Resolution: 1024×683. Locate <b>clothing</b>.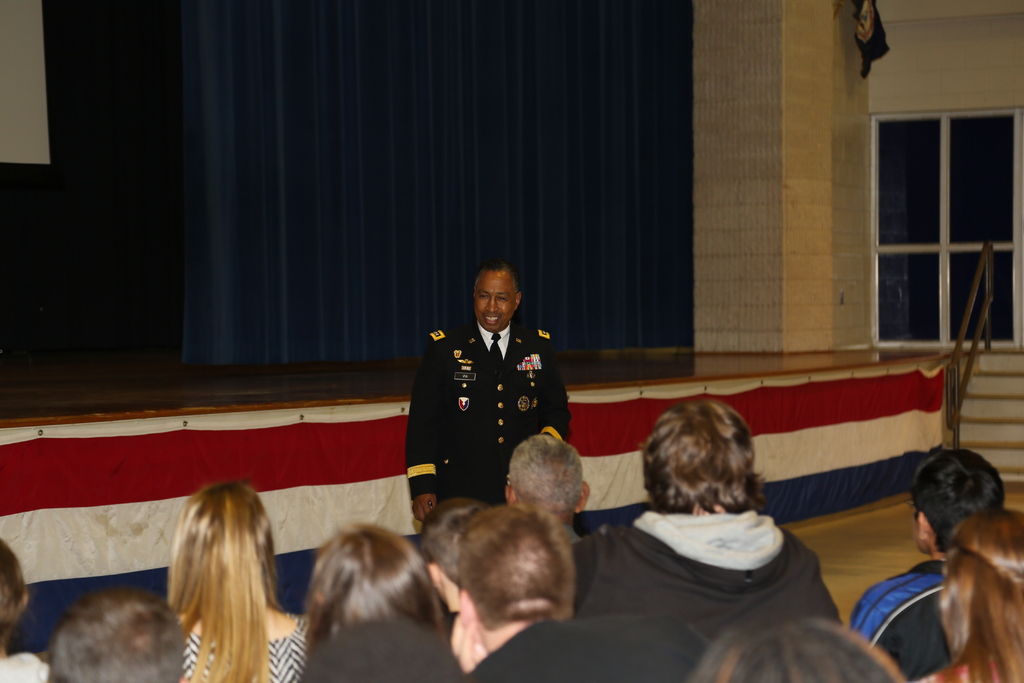
x1=163, y1=597, x2=312, y2=682.
